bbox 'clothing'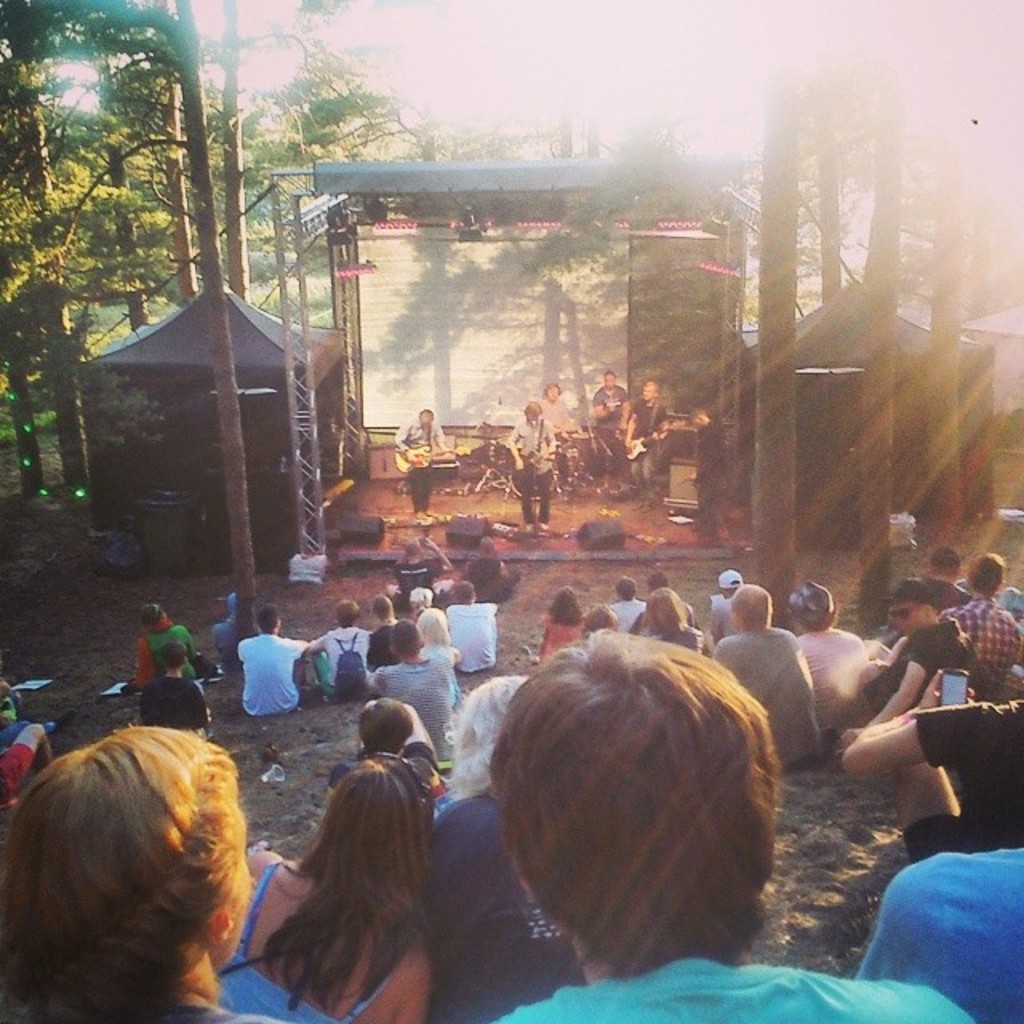
(358, 648, 454, 771)
